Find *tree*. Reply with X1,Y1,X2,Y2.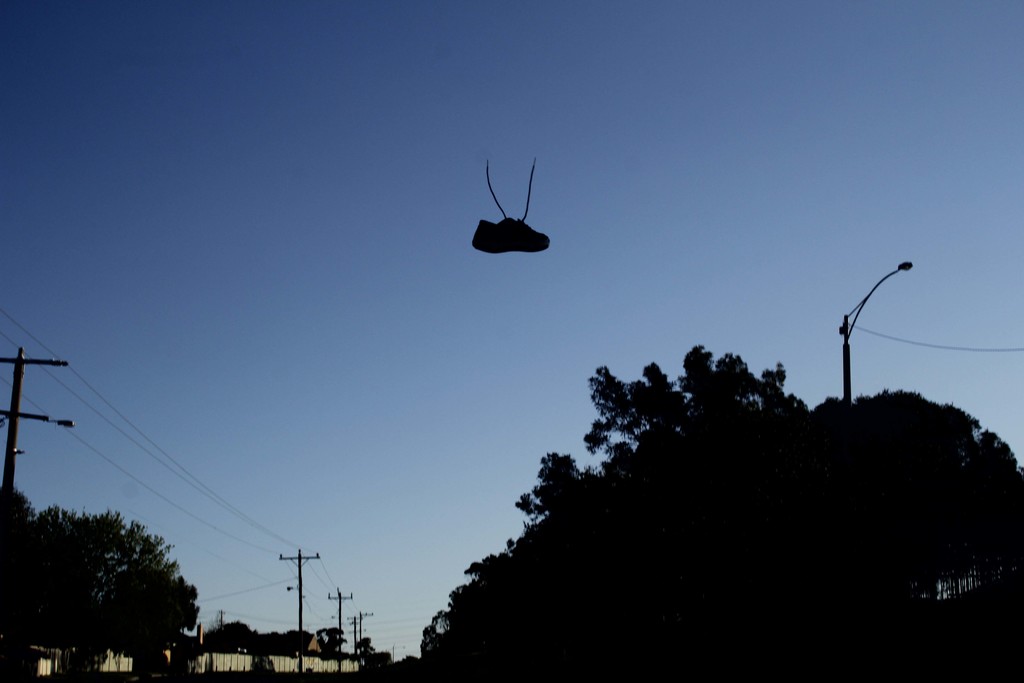
250,634,292,655.
